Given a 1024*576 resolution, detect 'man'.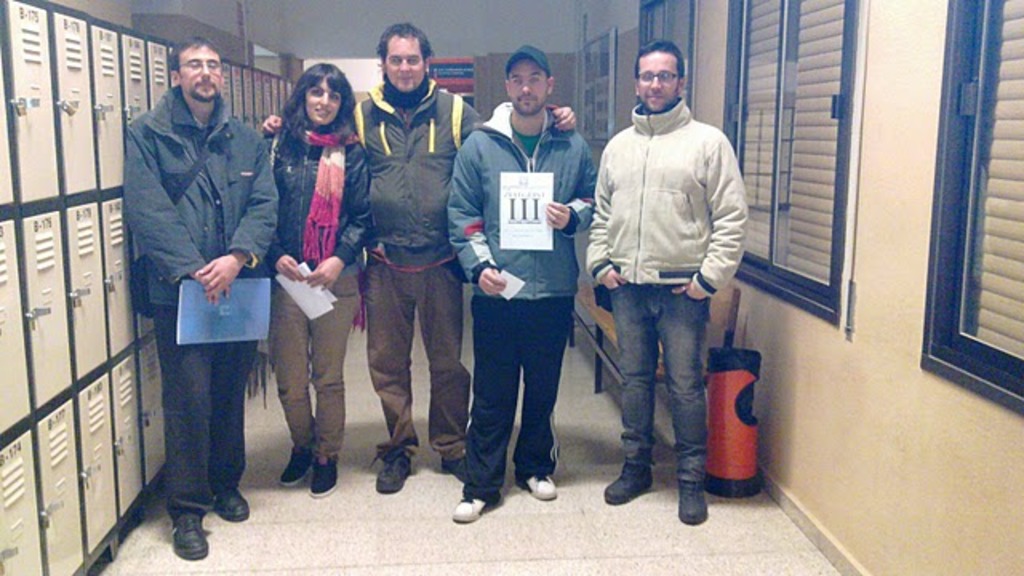
crop(264, 26, 576, 496).
